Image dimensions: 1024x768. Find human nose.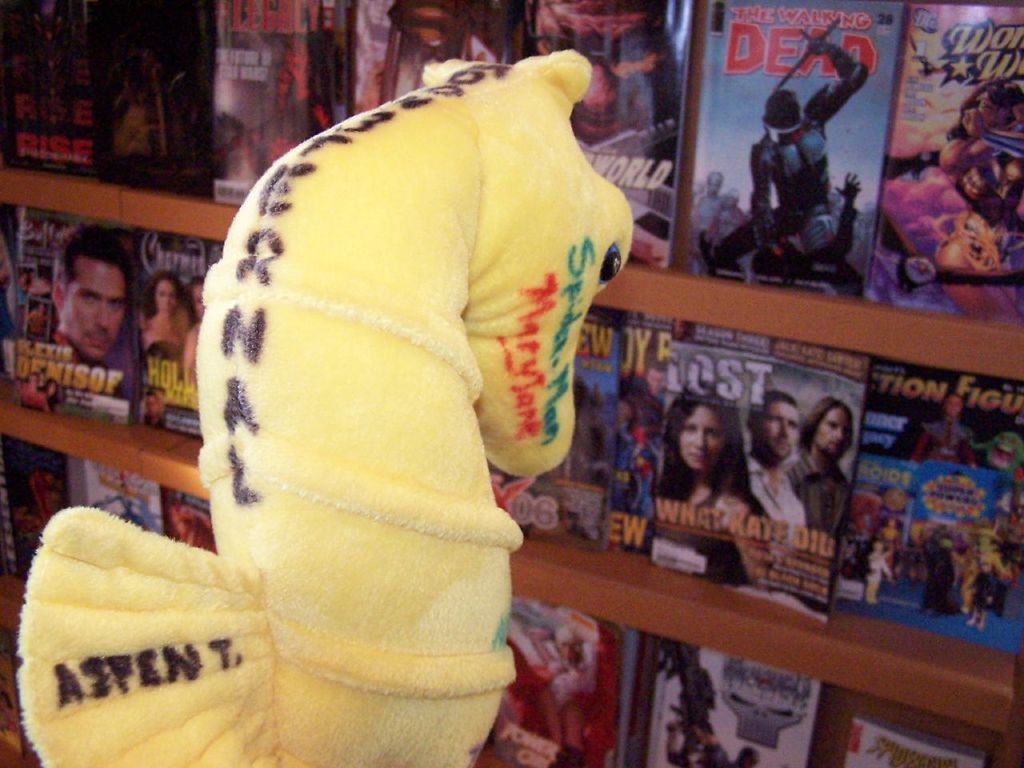
696/430/705/449.
